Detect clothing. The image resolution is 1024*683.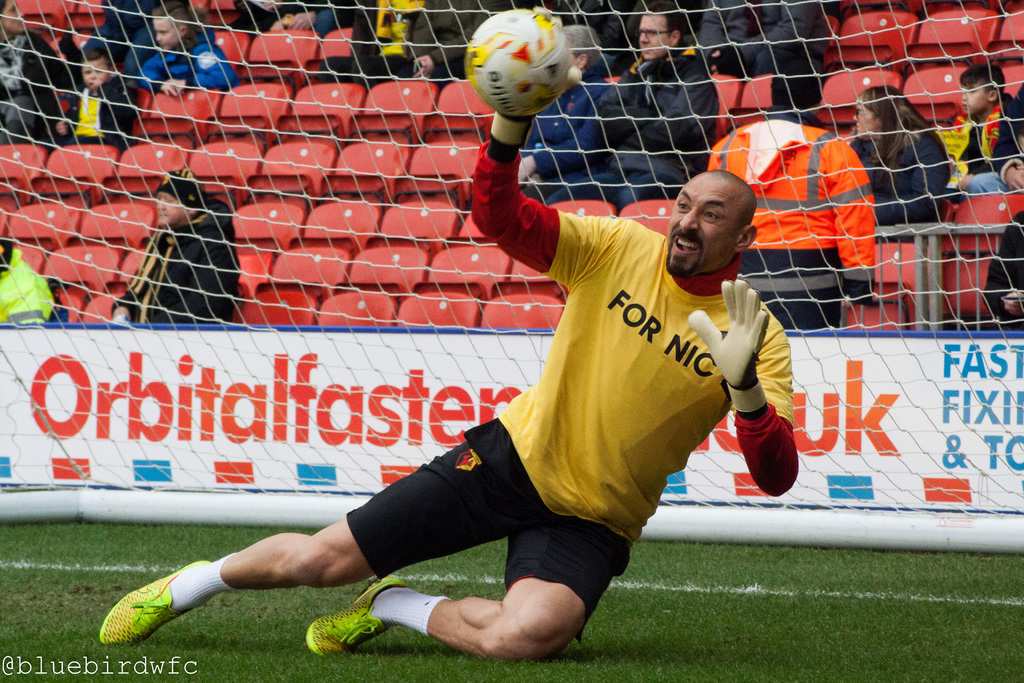
pyautogui.locateOnScreen(513, 0, 626, 49).
